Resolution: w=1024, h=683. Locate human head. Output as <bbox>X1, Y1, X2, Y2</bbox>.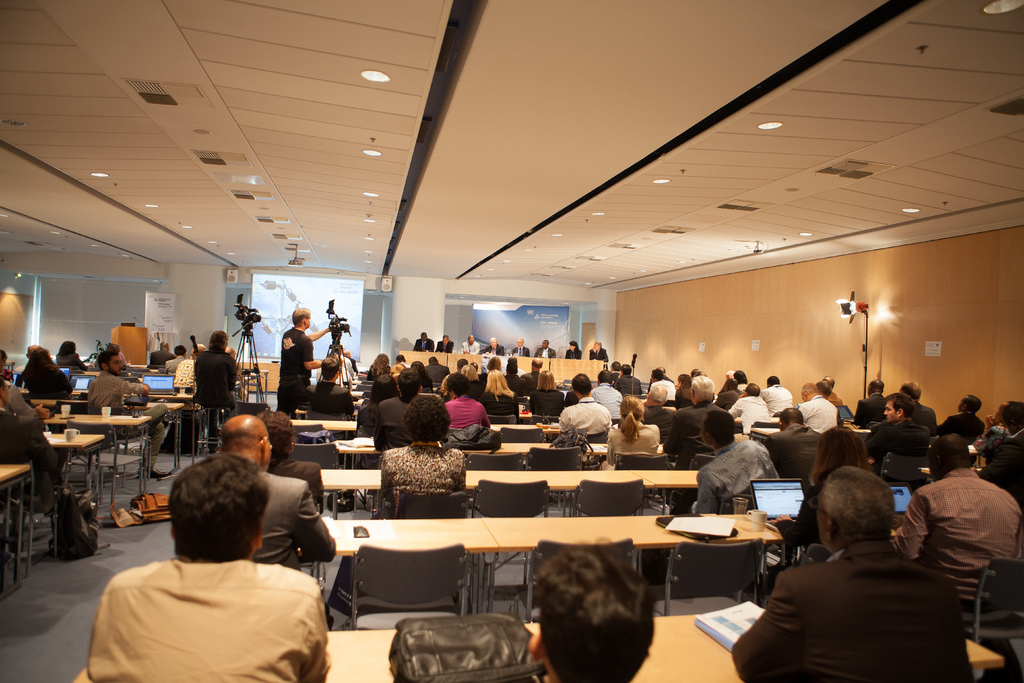
<bbox>902, 379, 924, 399</bbox>.
